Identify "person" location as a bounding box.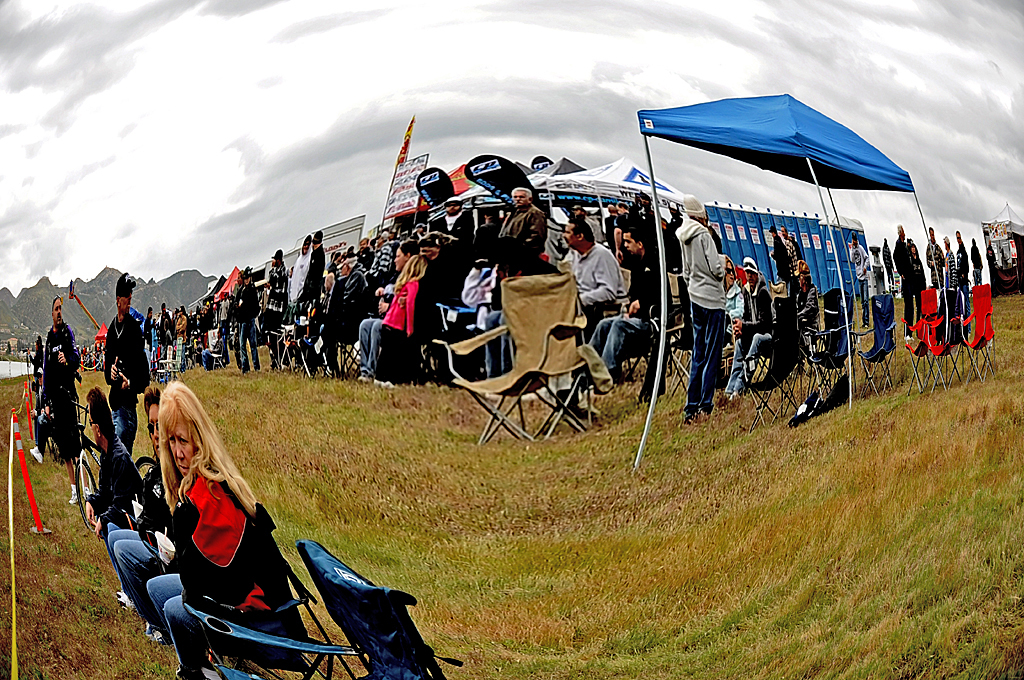
{"x1": 231, "y1": 271, "x2": 259, "y2": 376}.
